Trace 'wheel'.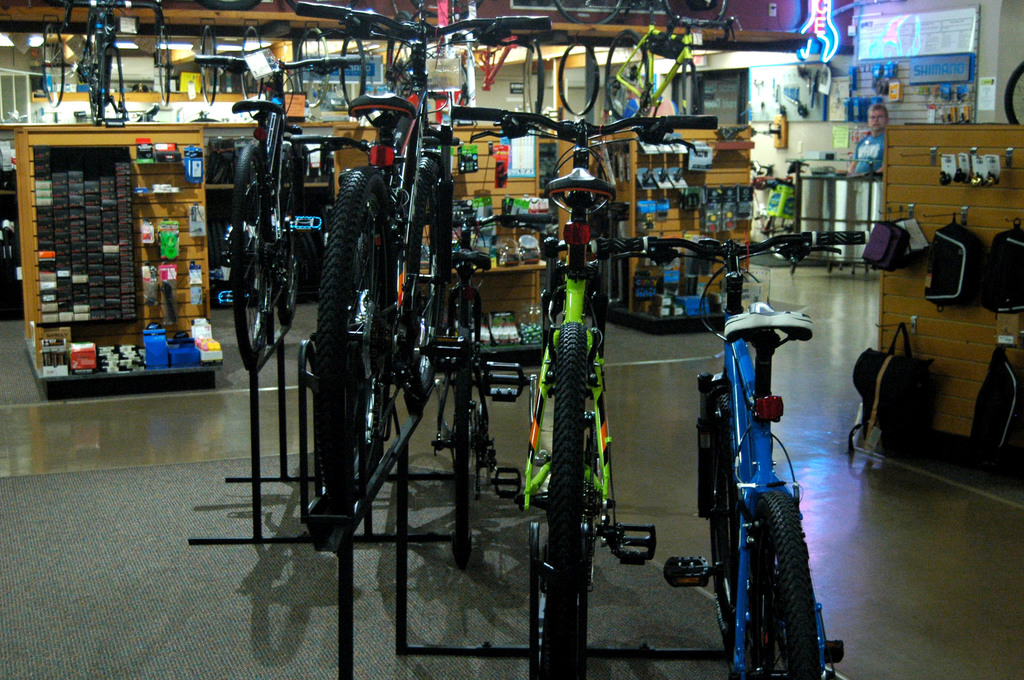
Traced to 235 146 268 369.
